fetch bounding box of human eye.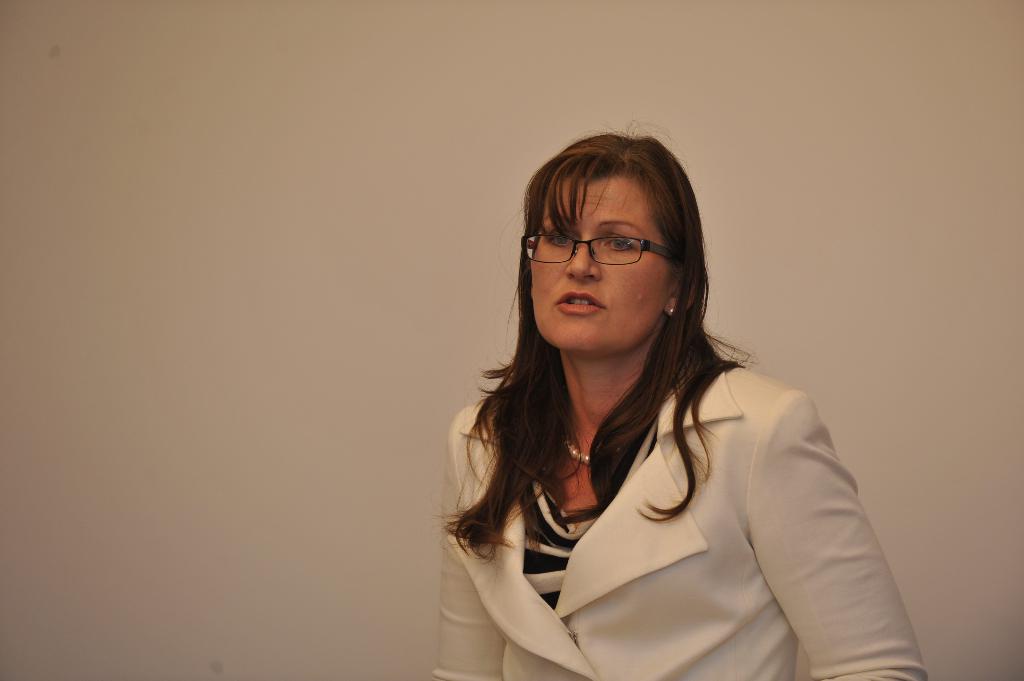
Bbox: region(601, 232, 642, 257).
